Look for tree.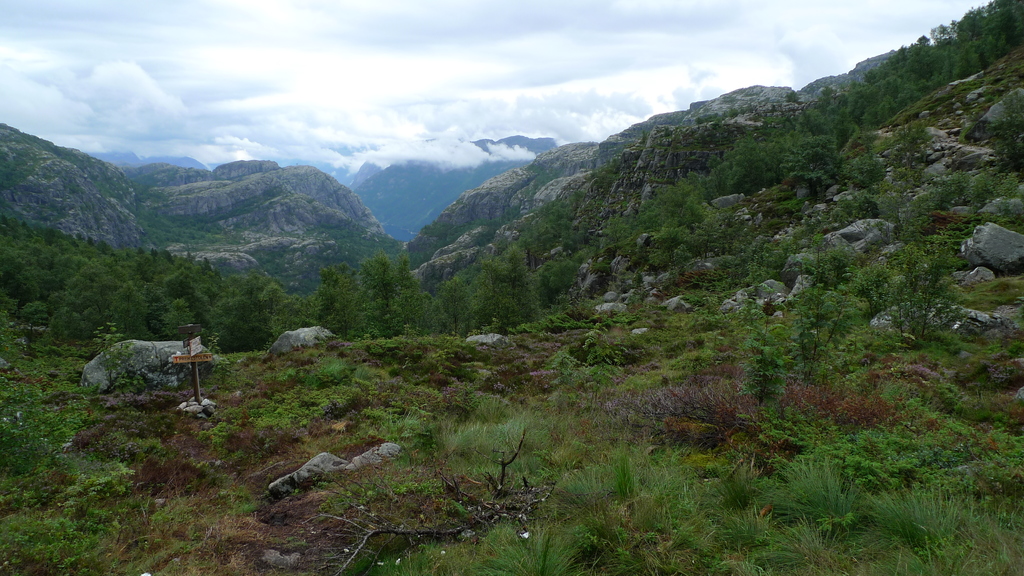
Found: BBox(774, 231, 867, 392).
